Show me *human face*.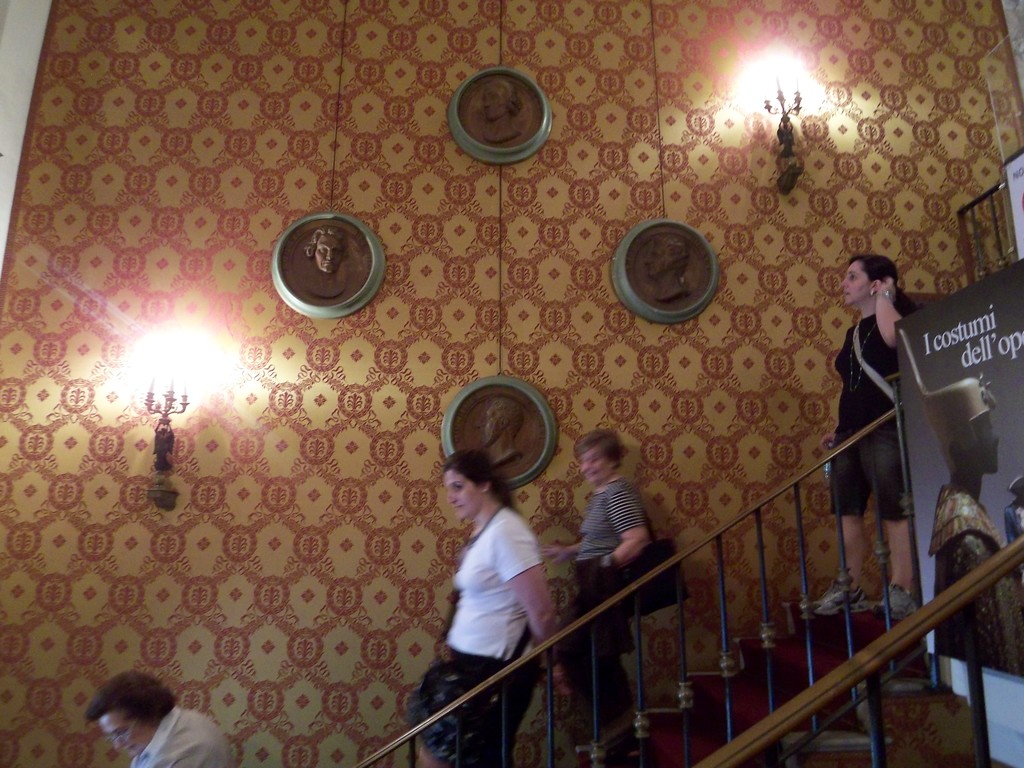
*human face* is here: 446, 471, 481, 516.
